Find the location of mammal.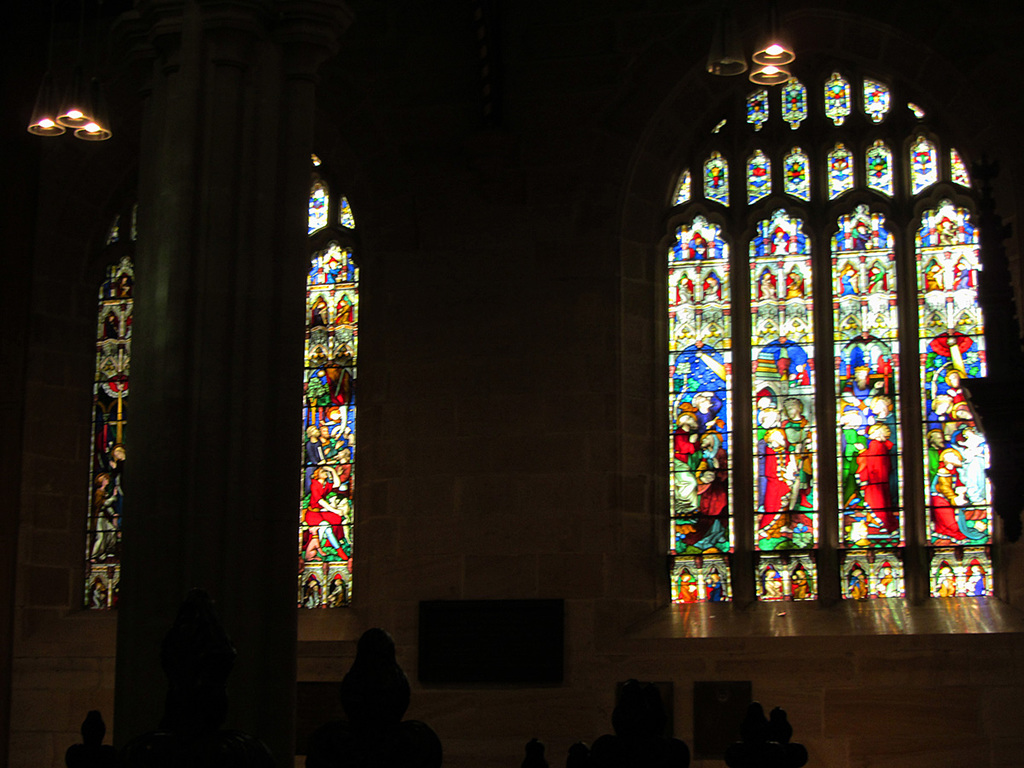
Location: locate(304, 522, 323, 561).
